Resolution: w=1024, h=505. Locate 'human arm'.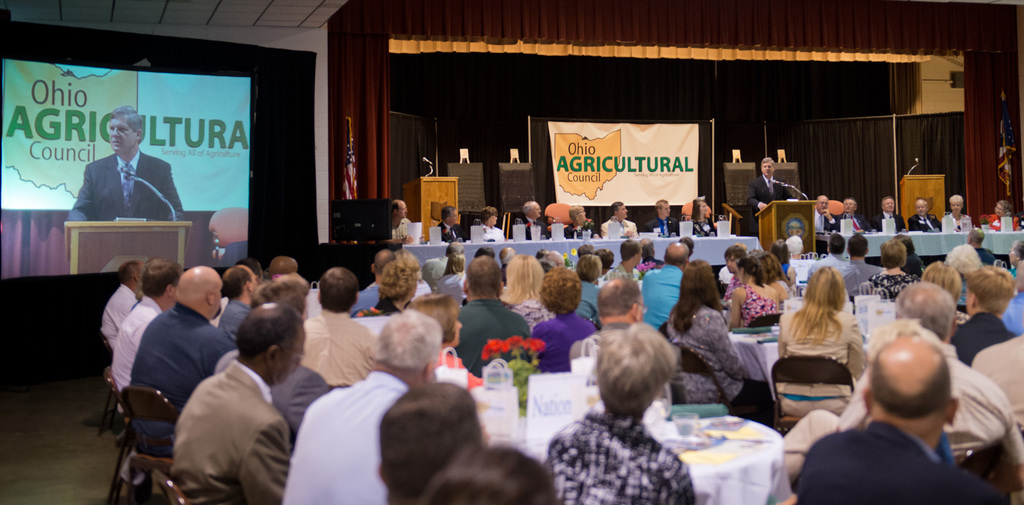
box=[723, 280, 748, 334].
